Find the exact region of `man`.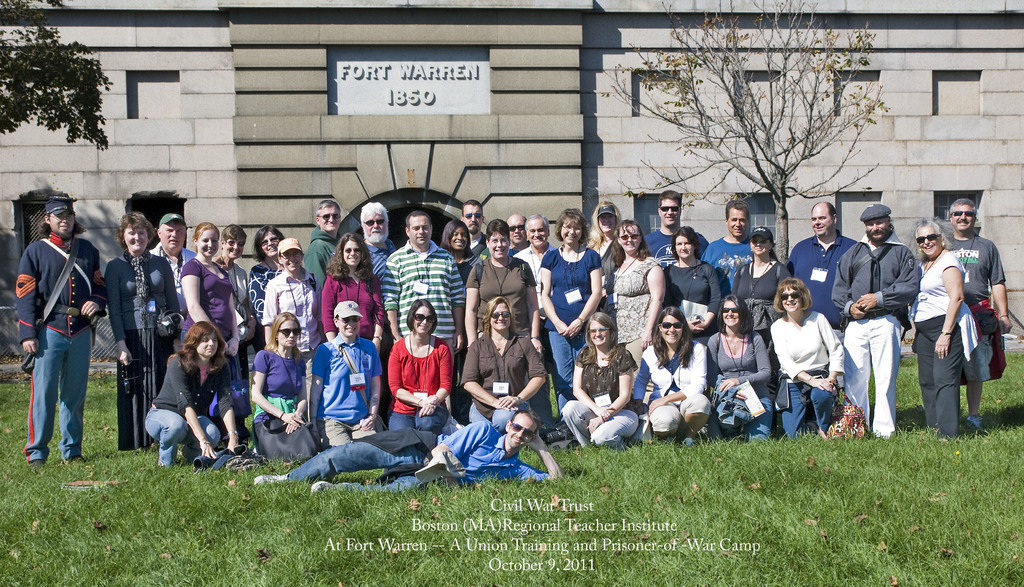
Exact region: pyautogui.locateOnScreen(924, 204, 1004, 436).
